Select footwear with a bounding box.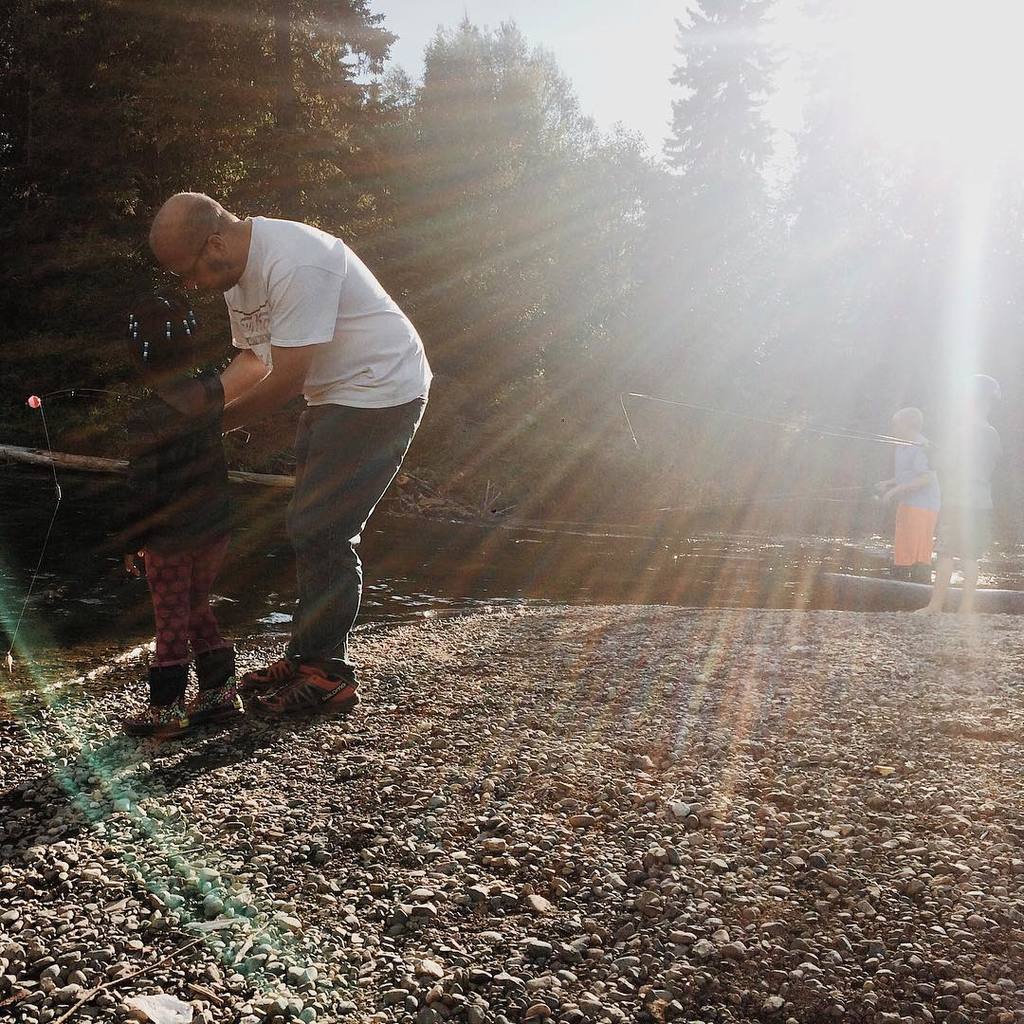
{"x1": 193, "y1": 667, "x2": 243, "y2": 717}.
